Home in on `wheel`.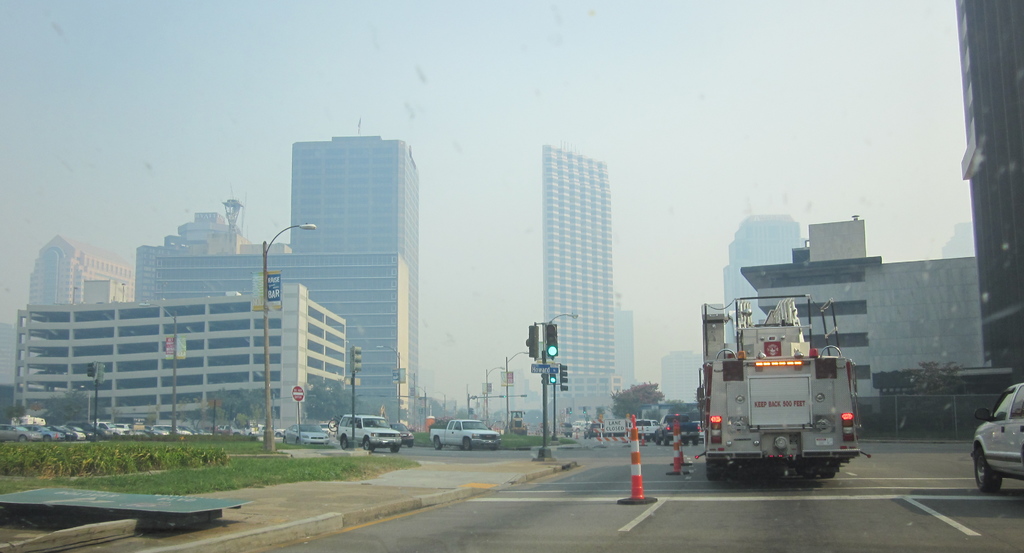
Homed in at bbox=(362, 440, 371, 451).
